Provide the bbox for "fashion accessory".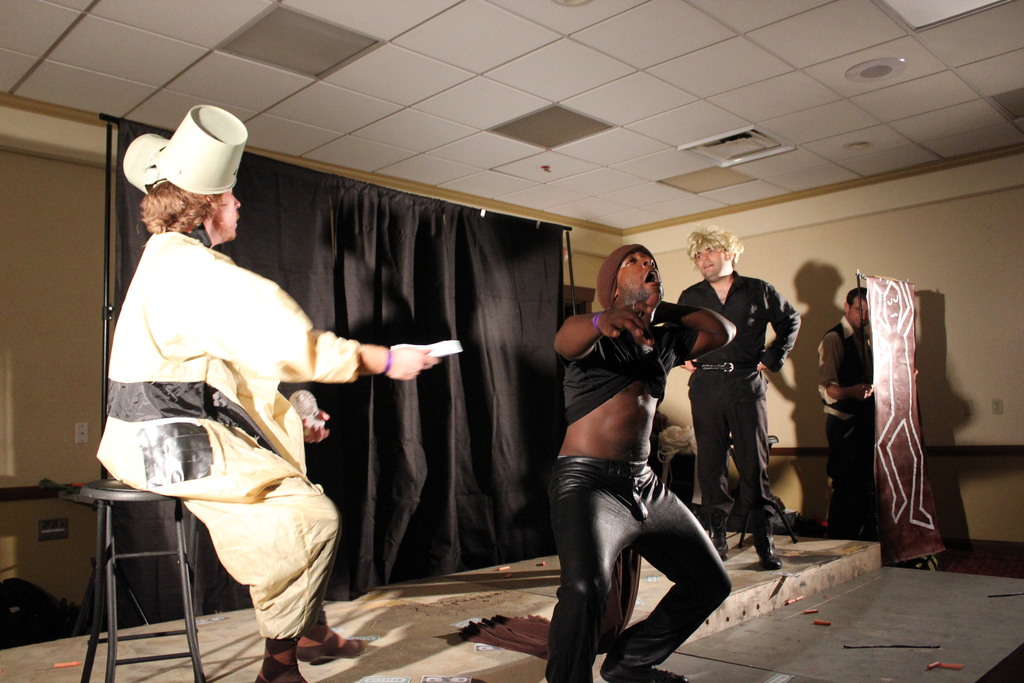
x1=118, y1=106, x2=248, y2=195.
